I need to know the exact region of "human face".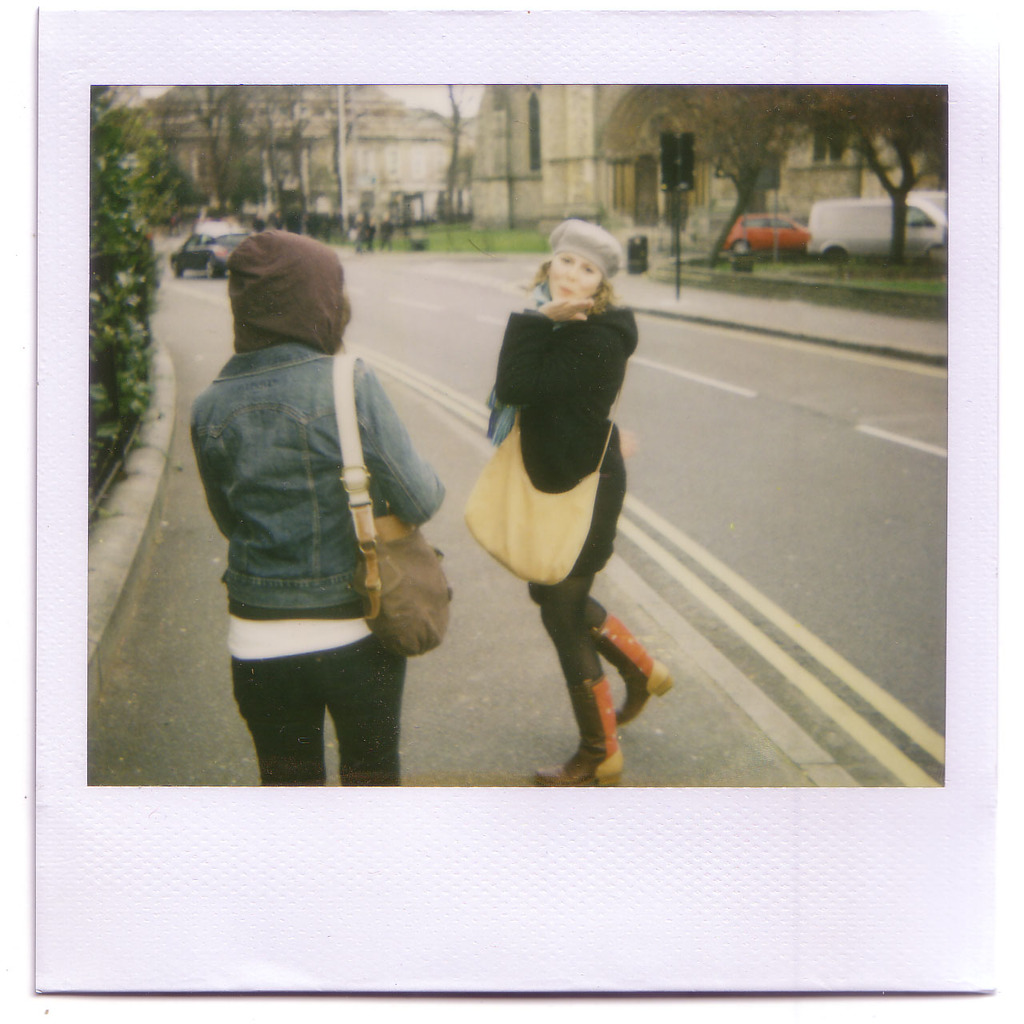
Region: 550, 254, 600, 301.
